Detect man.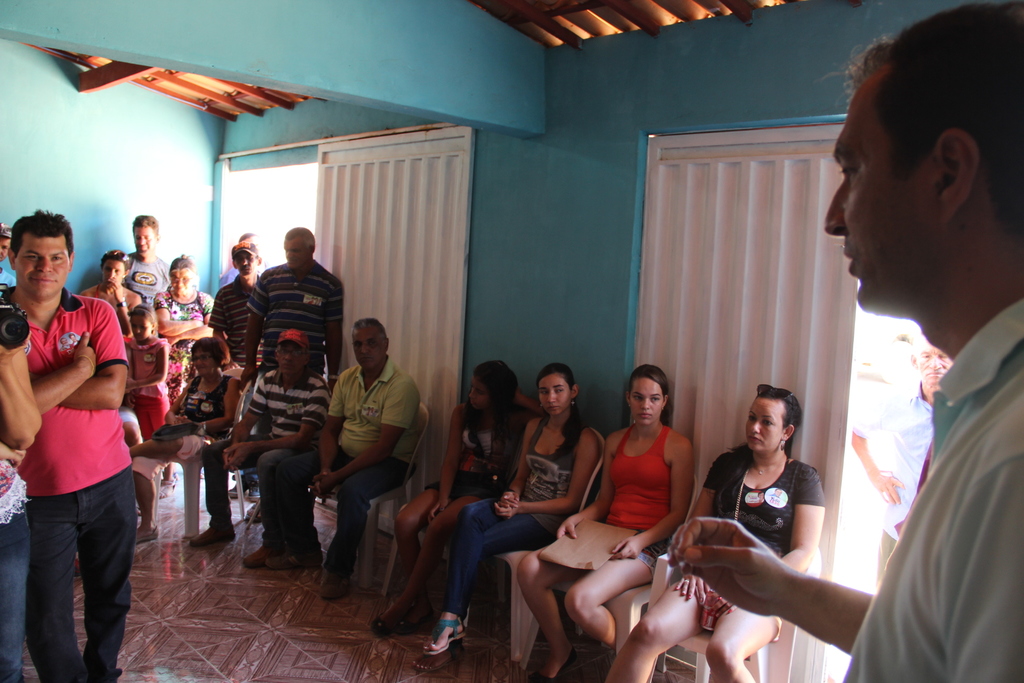
Detected at (x1=845, y1=331, x2=959, y2=585).
